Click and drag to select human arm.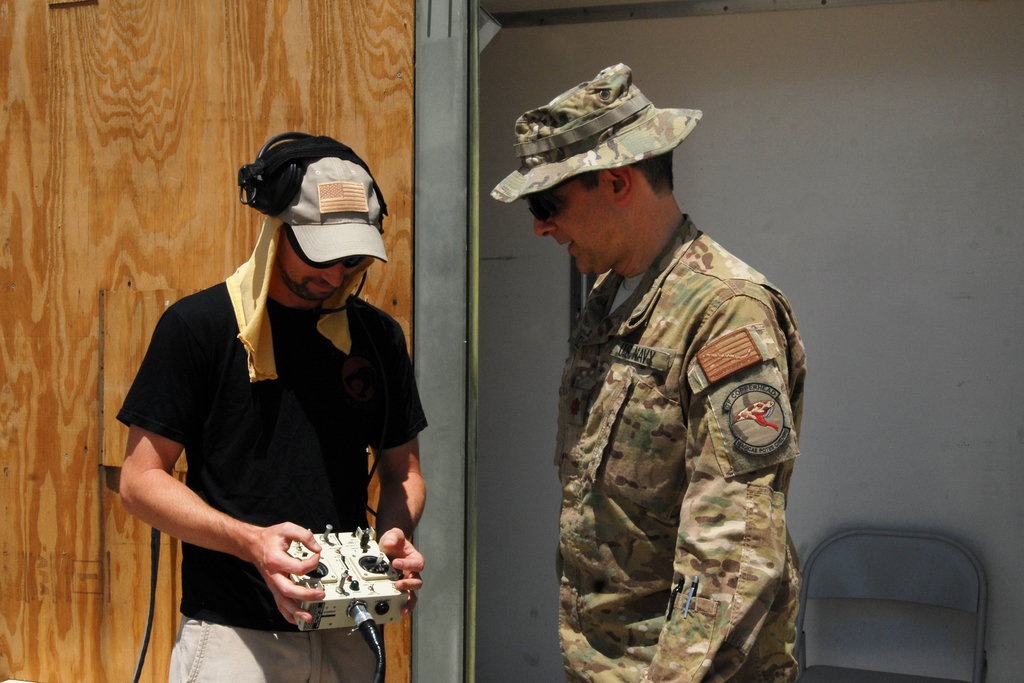
Selection: crop(641, 293, 792, 682).
